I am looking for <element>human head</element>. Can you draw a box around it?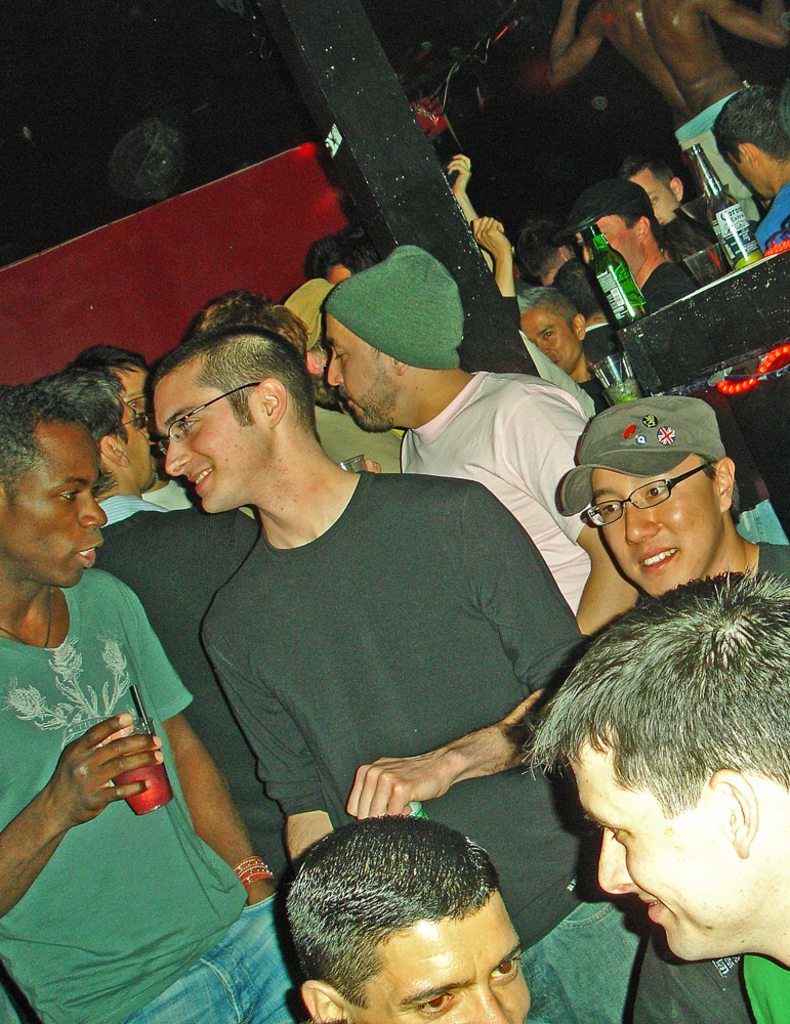
Sure, the bounding box is crop(584, 400, 735, 602).
